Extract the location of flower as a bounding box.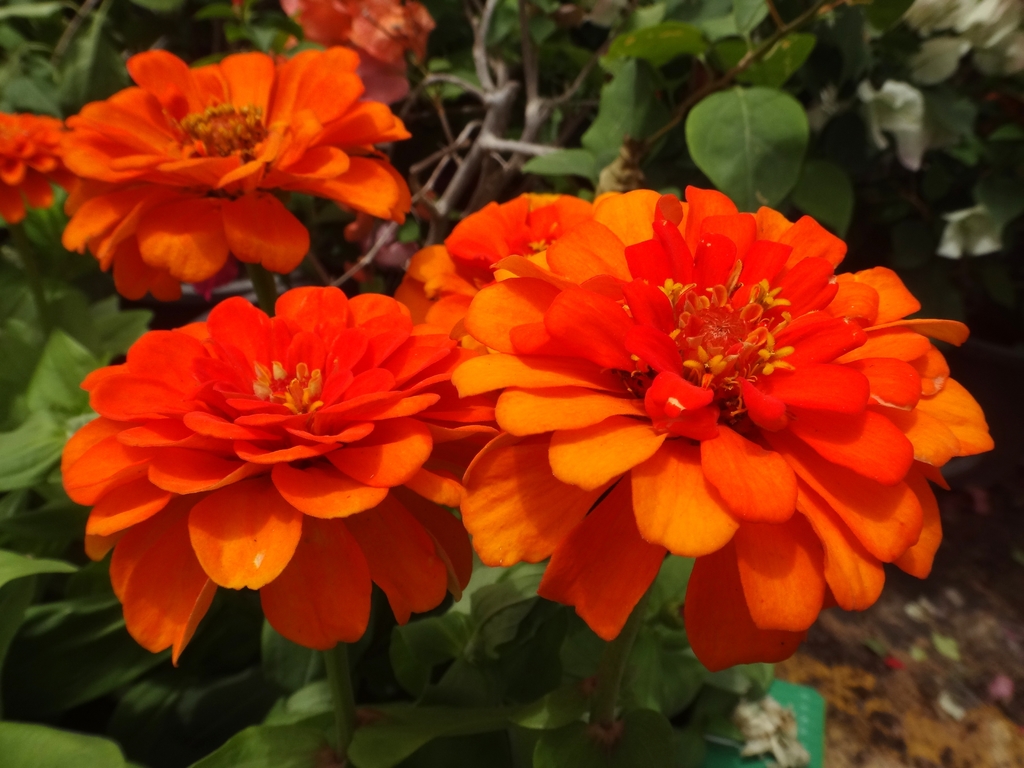
rect(52, 47, 411, 296).
